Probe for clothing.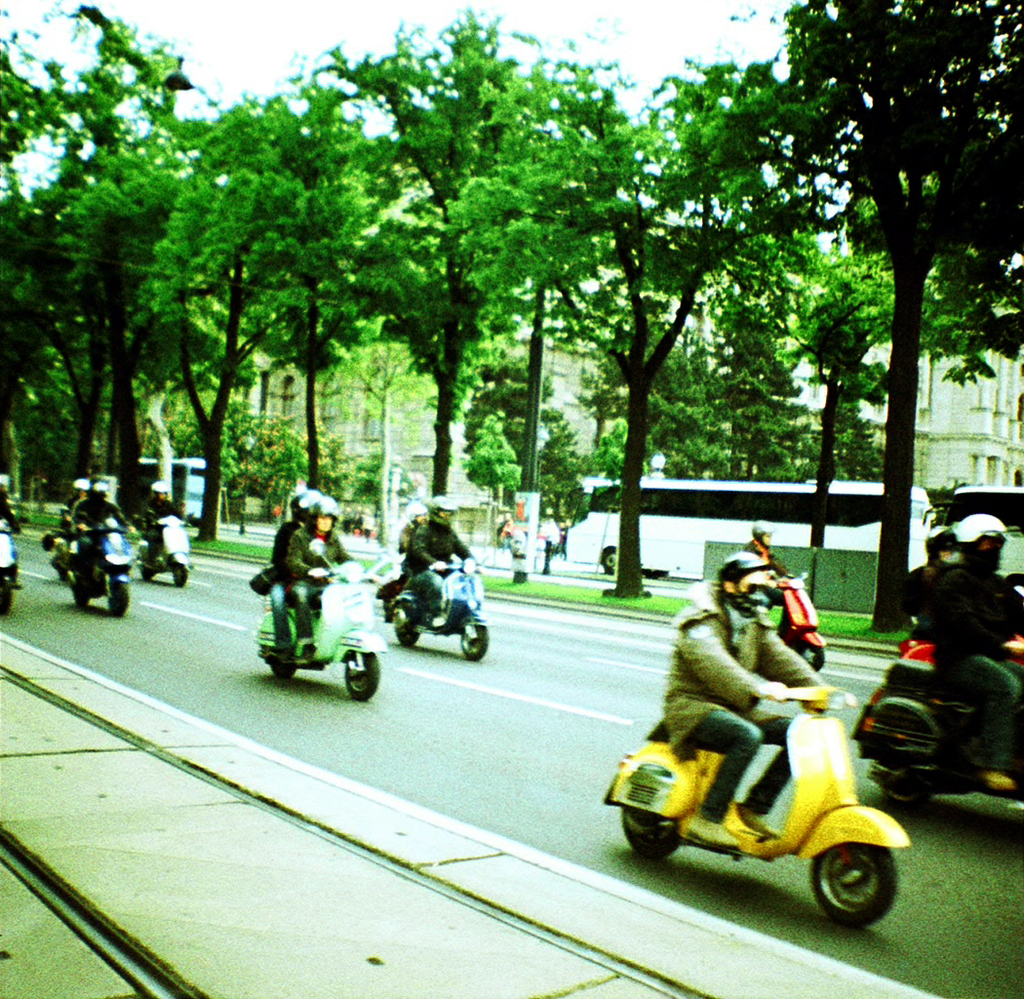
Probe result: box(740, 531, 792, 591).
